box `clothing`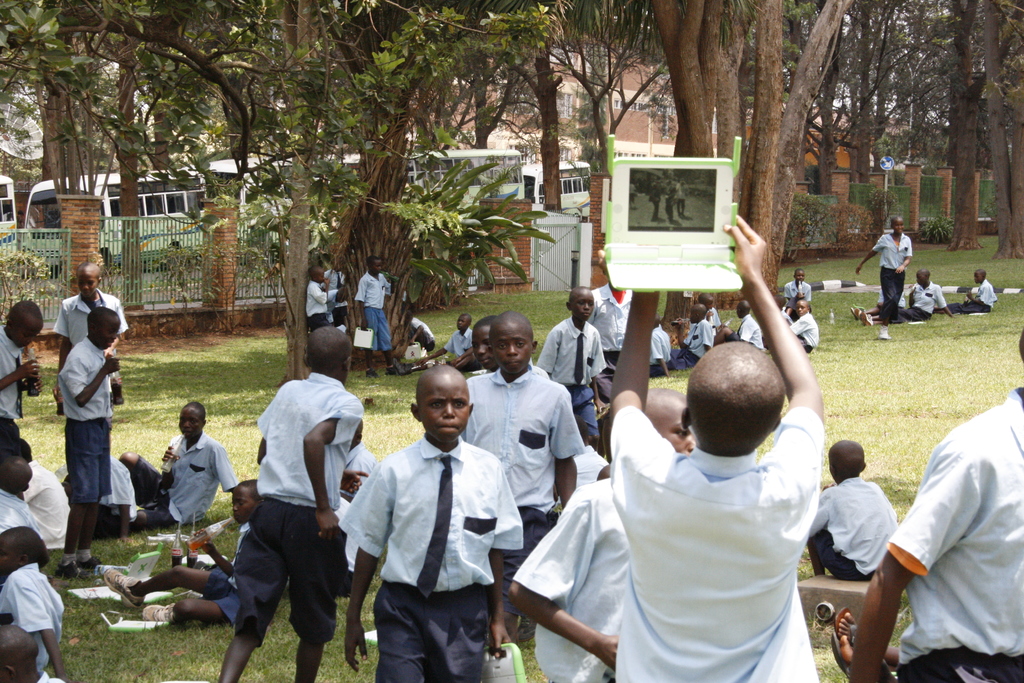
x1=131, y1=435, x2=246, y2=524
